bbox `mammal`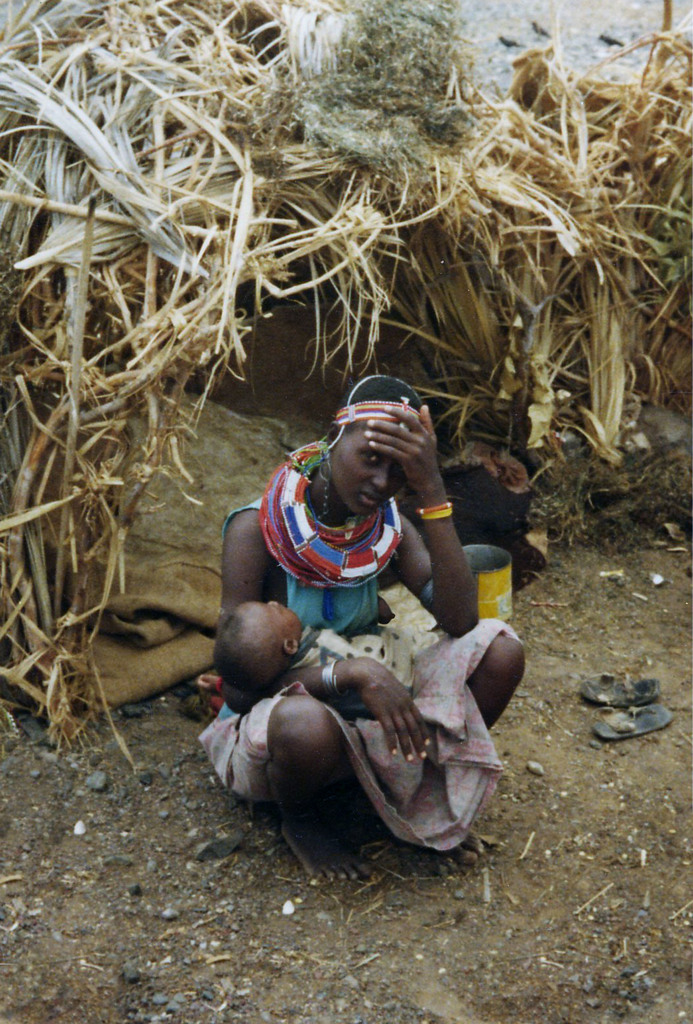
<bbox>202, 480, 518, 866</bbox>
